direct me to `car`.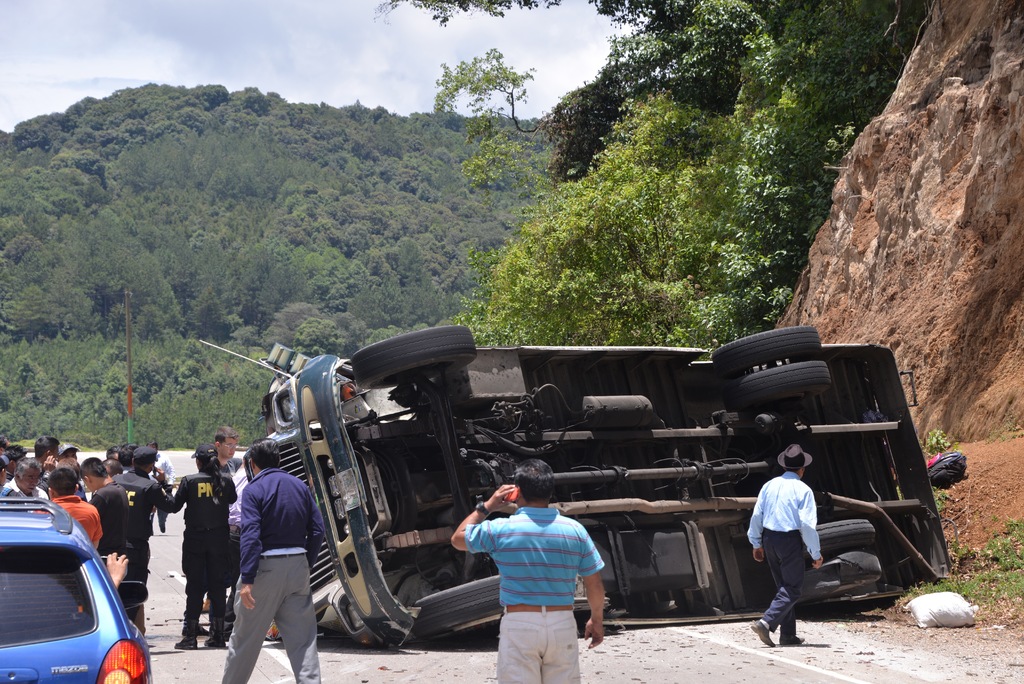
Direction: [4,494,141,672].
